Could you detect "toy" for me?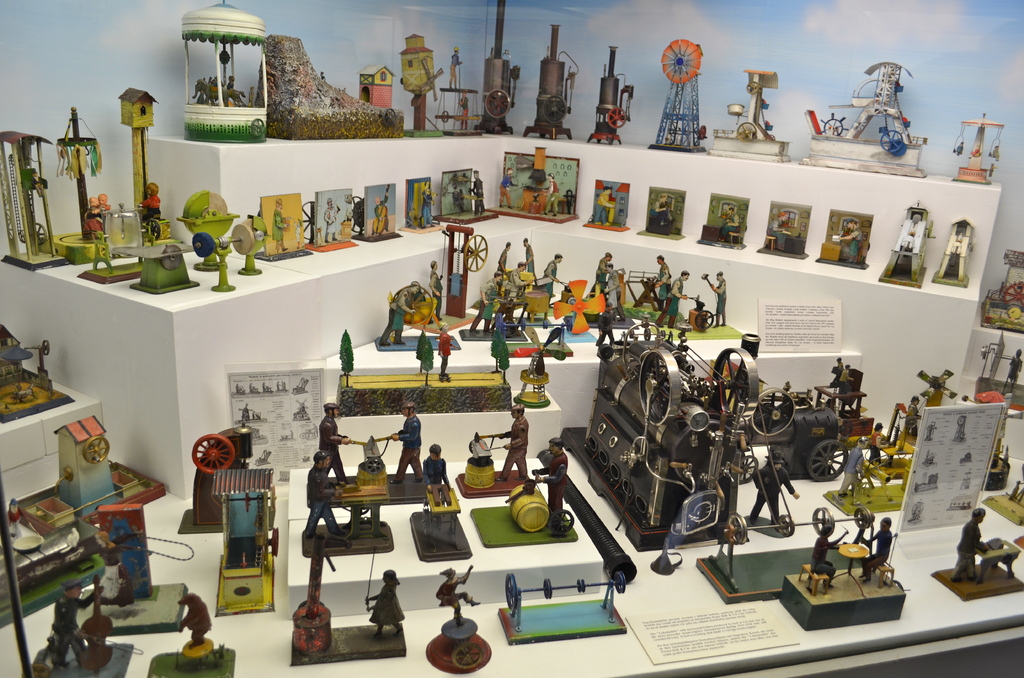
Detection result: (left=941, top=503, right=1023, bottom=582).
